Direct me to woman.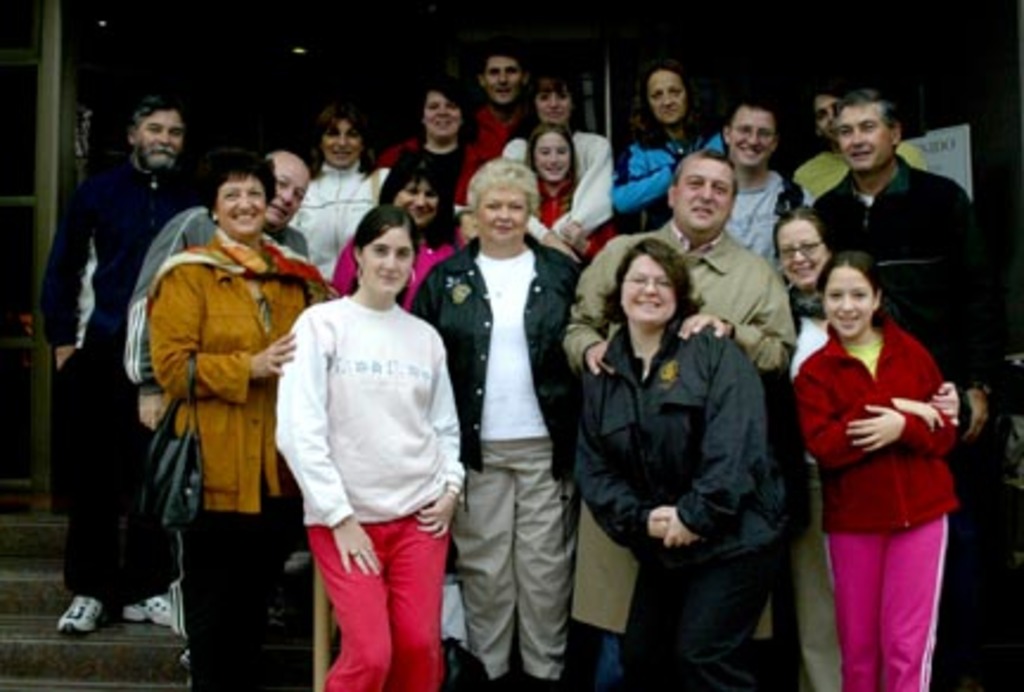
Direction: (x1=415, y1=156, x2=600, y2=687).
